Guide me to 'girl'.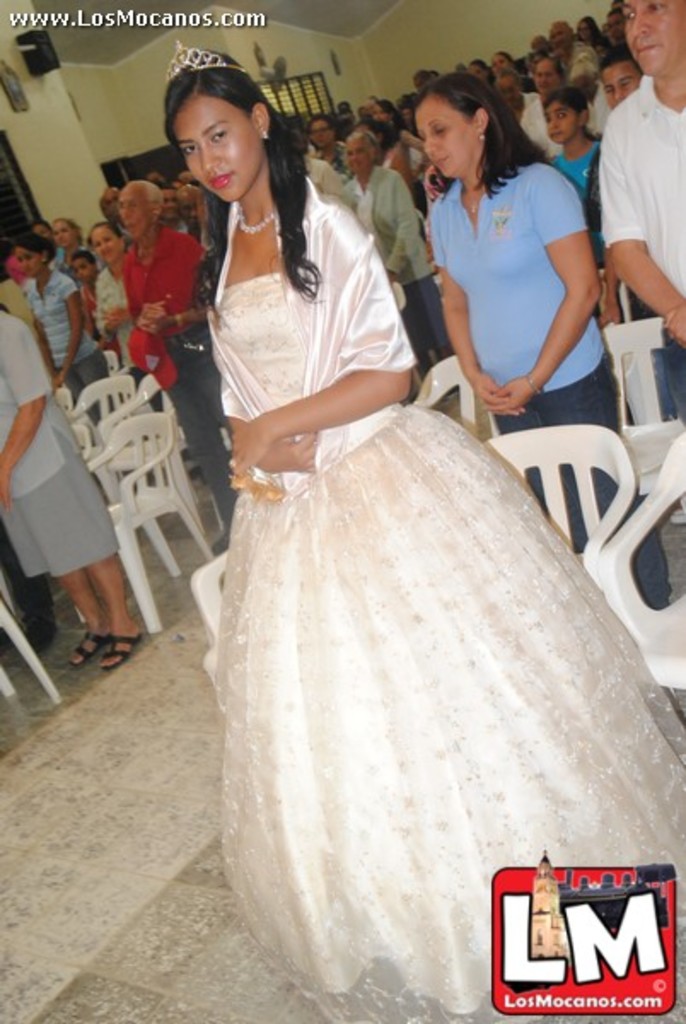
Guidance: select_region(539, 85, 611, 224).
